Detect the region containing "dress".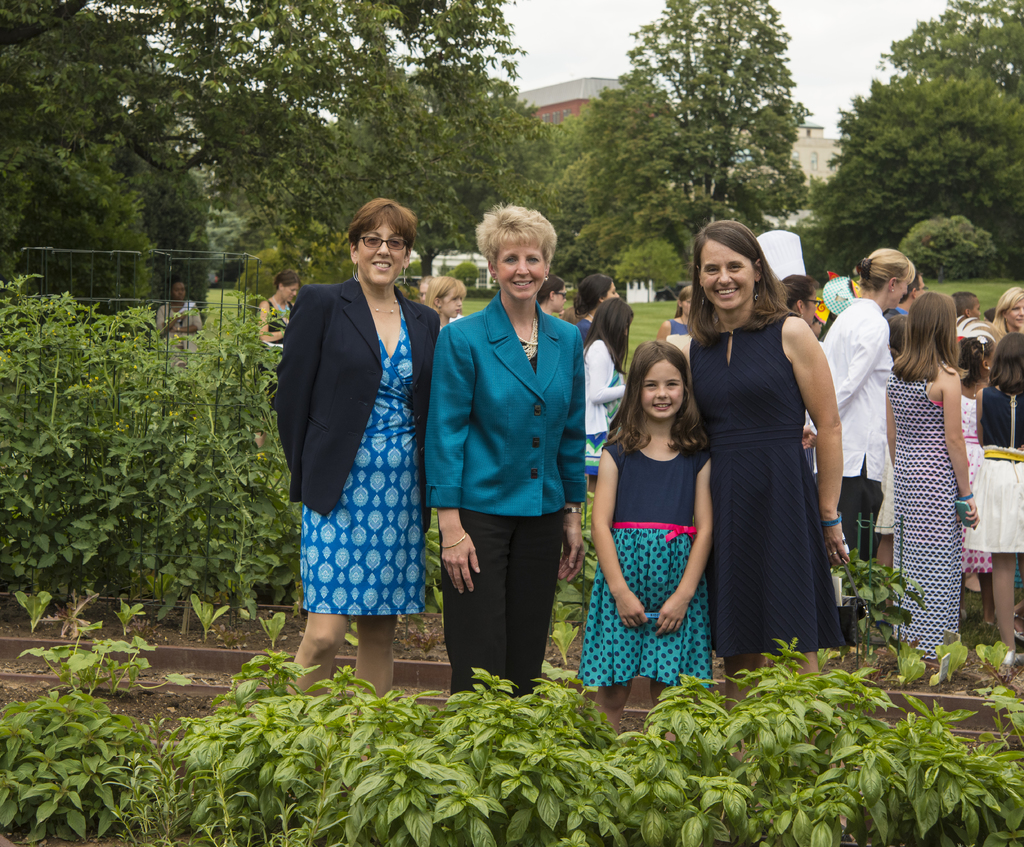
{"x1": 573, "y1": 442, "x2": 712, "y2": 688}.
